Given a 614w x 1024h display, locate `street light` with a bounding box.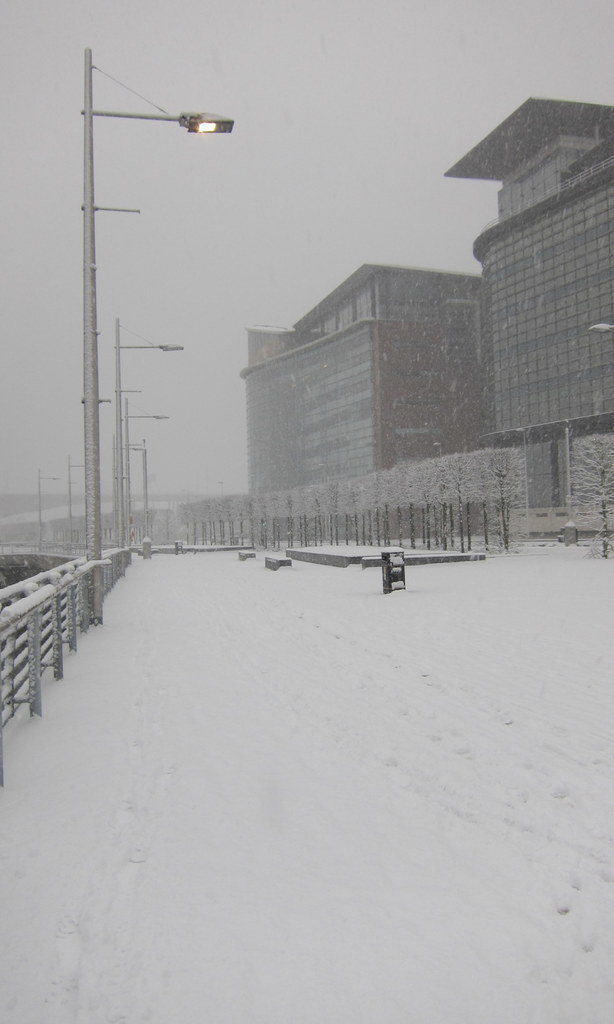
Located: bbox(216, 481, 225, 493).
